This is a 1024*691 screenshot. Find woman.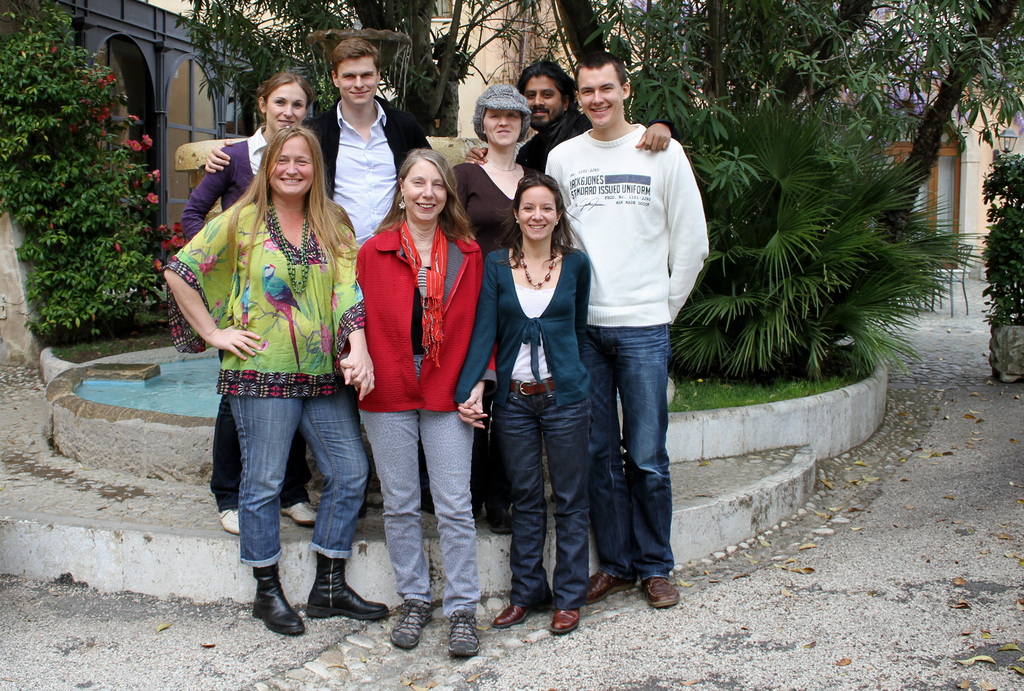
Bounding box: 452 85 547 535.
